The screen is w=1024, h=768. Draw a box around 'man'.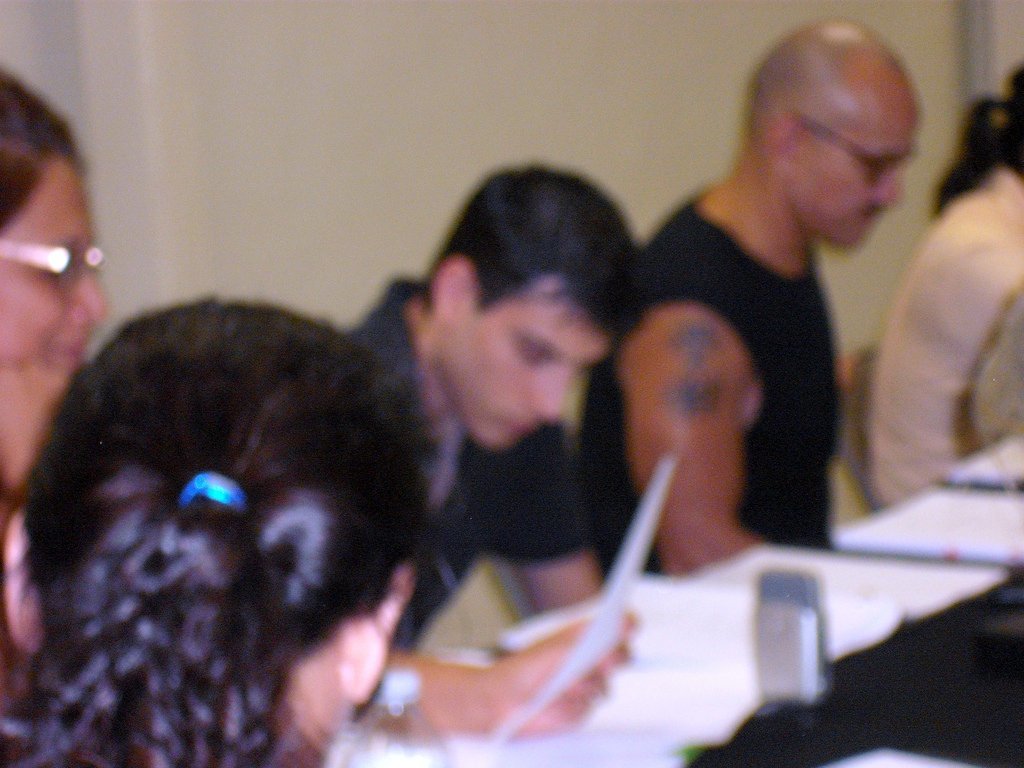
pyautogui.locateOnScreen(600, 42, 946, 601).
